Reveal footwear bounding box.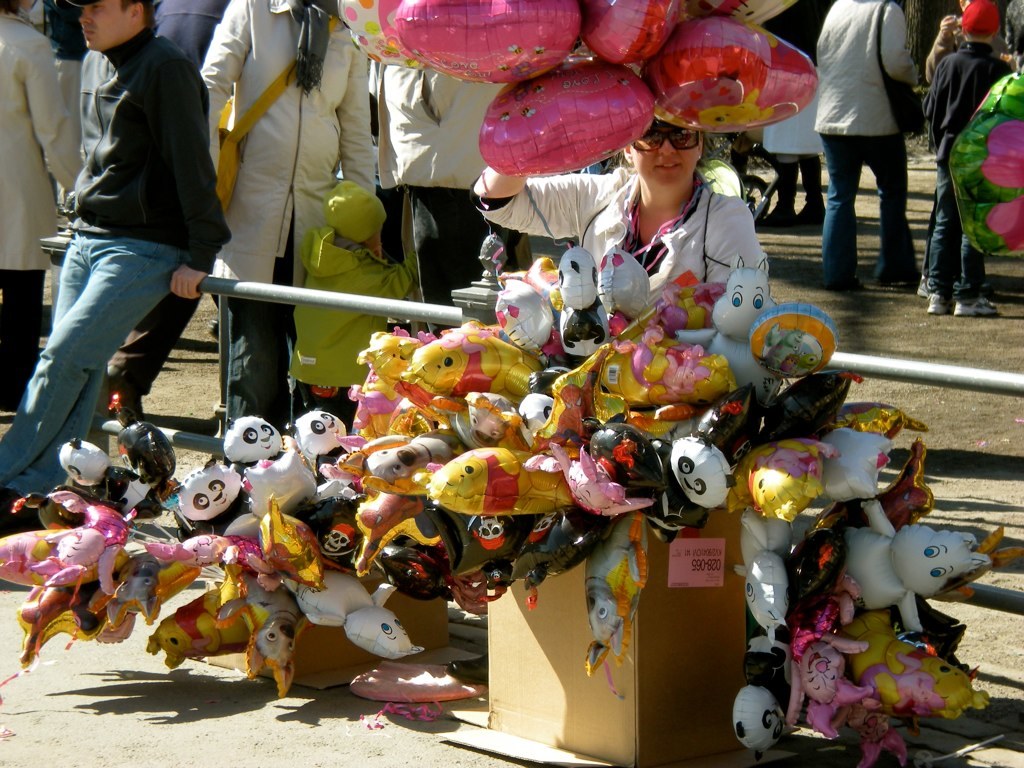
Revealed: l=954, t=294, r=998, b=318.
